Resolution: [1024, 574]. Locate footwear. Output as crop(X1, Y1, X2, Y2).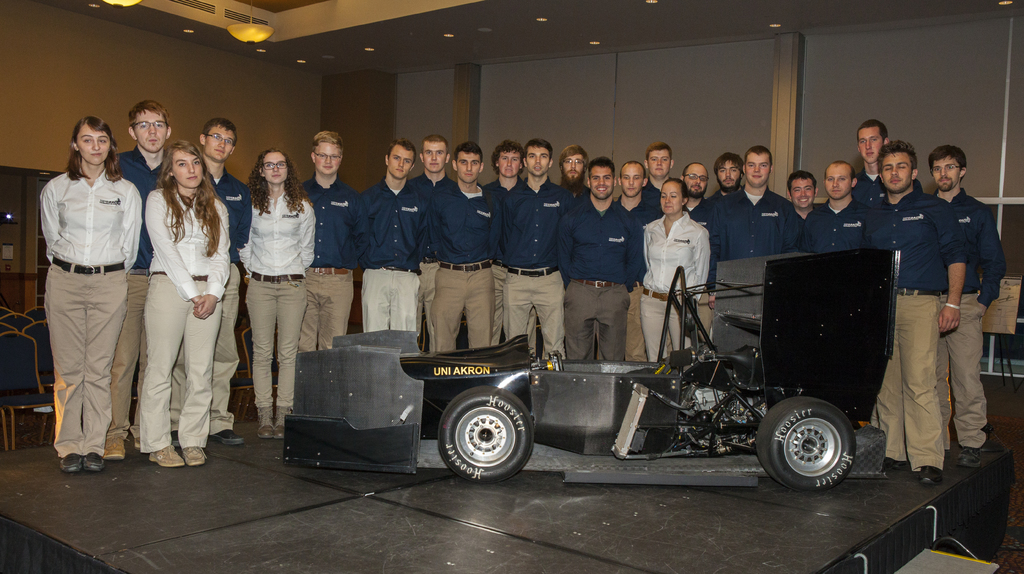
crop(982, 437, 1002, 454).
